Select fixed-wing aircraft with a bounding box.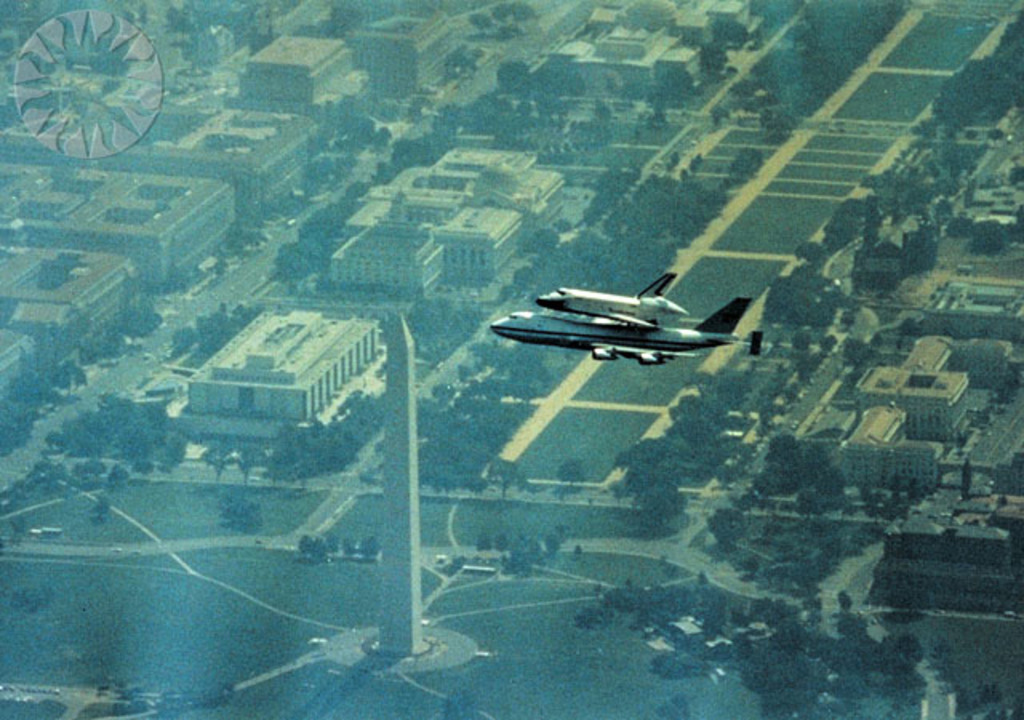
(480,294,763,368).
